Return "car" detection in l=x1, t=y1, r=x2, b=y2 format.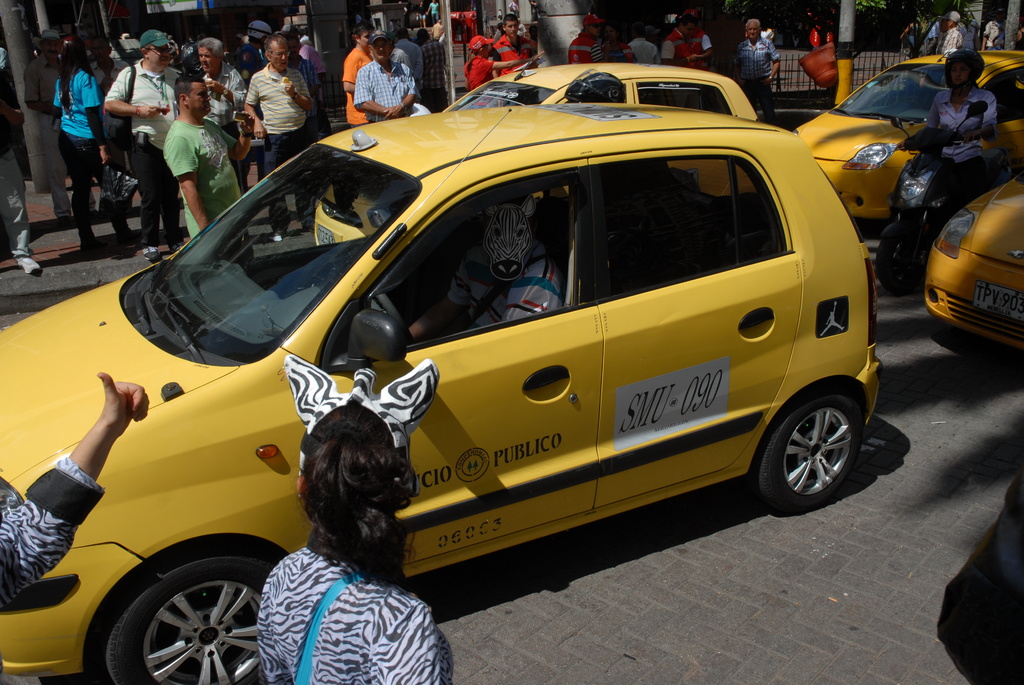
l=796, t=49, r=1023, b=232.
